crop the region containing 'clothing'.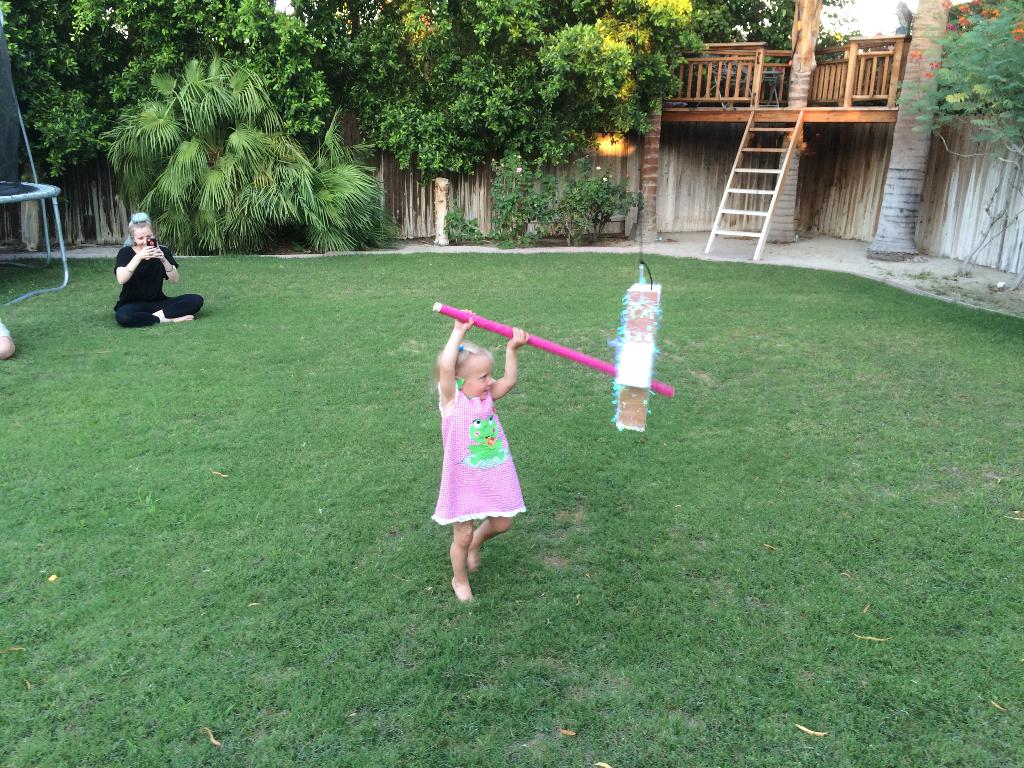
Crop region: [430,376,525,543].
